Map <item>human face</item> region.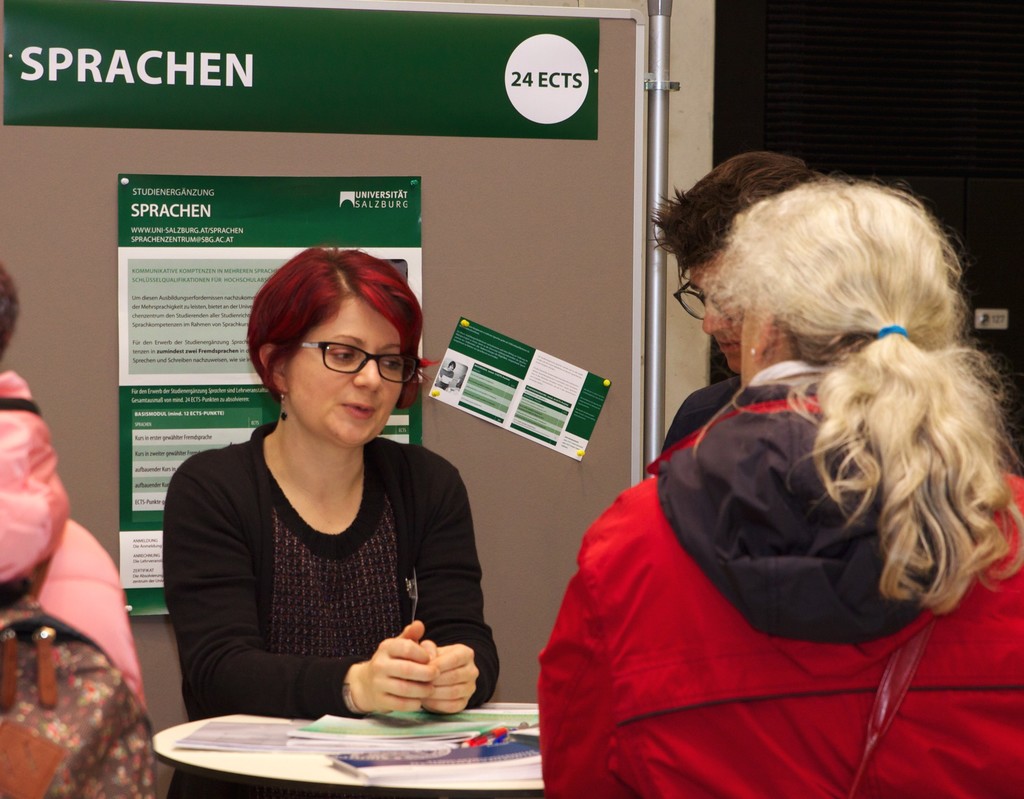
Mapped to {"left": 671, "top": 257, "right": 737, "bottom": 377}.
